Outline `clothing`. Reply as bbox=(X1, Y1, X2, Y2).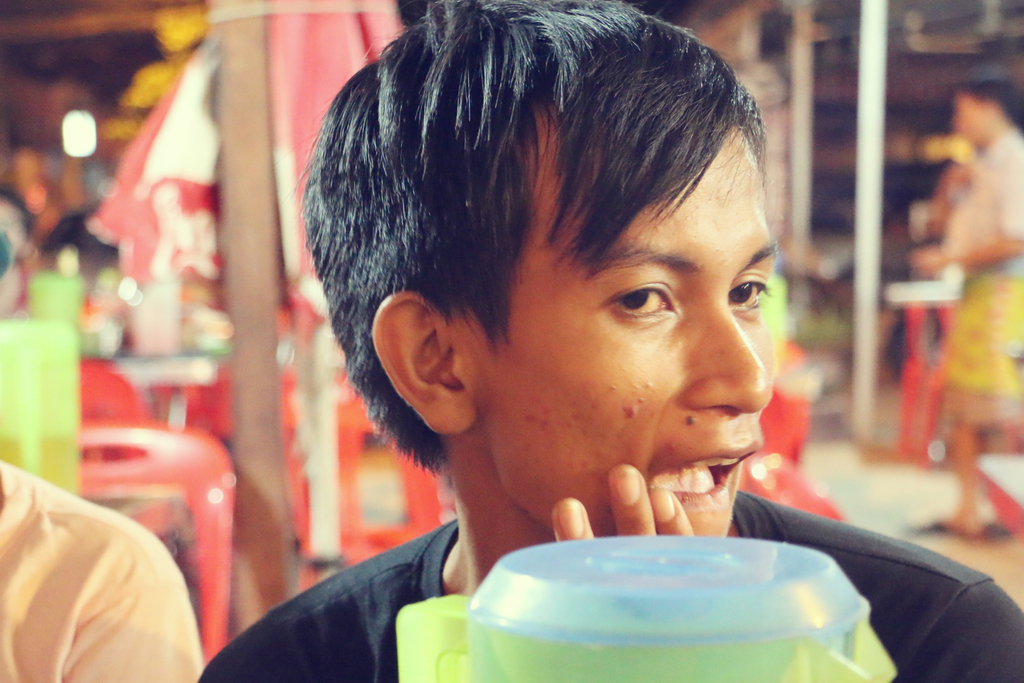
bbox=(917, 129, 1023, 434).
